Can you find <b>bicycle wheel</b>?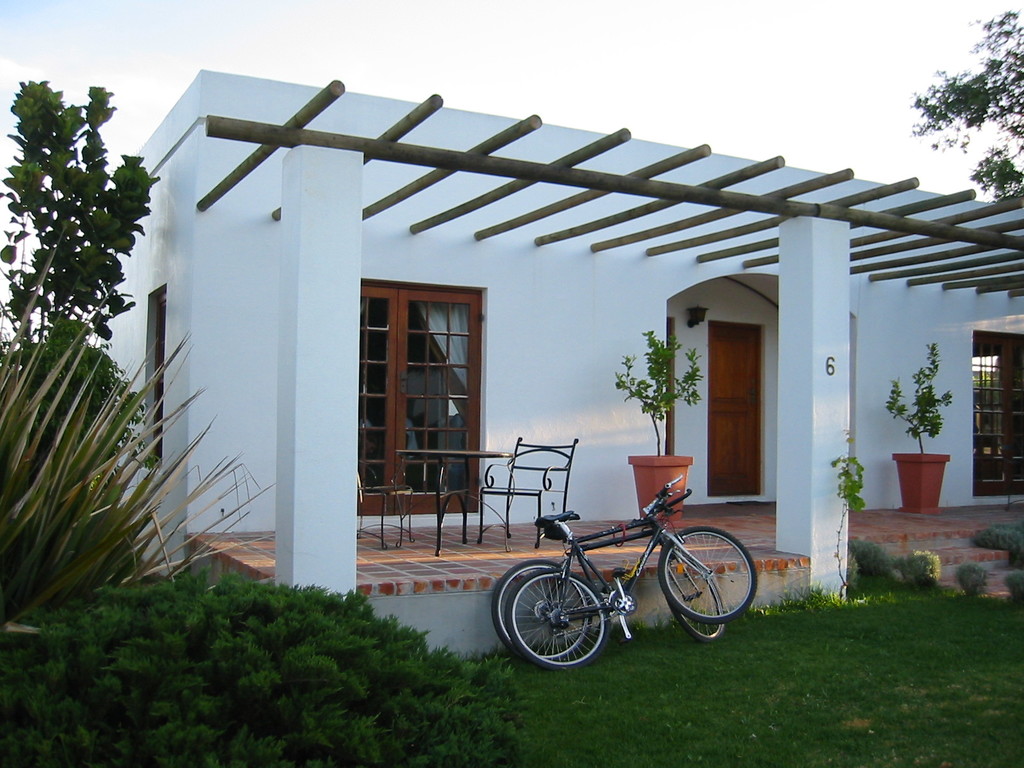
Yes, bounding box: bbox(655, 524, 759, 625).
